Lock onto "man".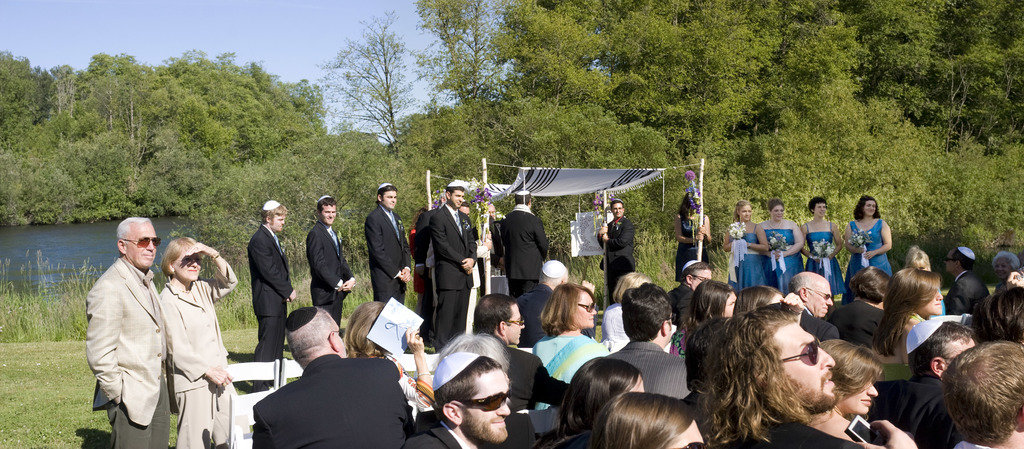
Locked: l=601, t=282, r=694, b=401.
